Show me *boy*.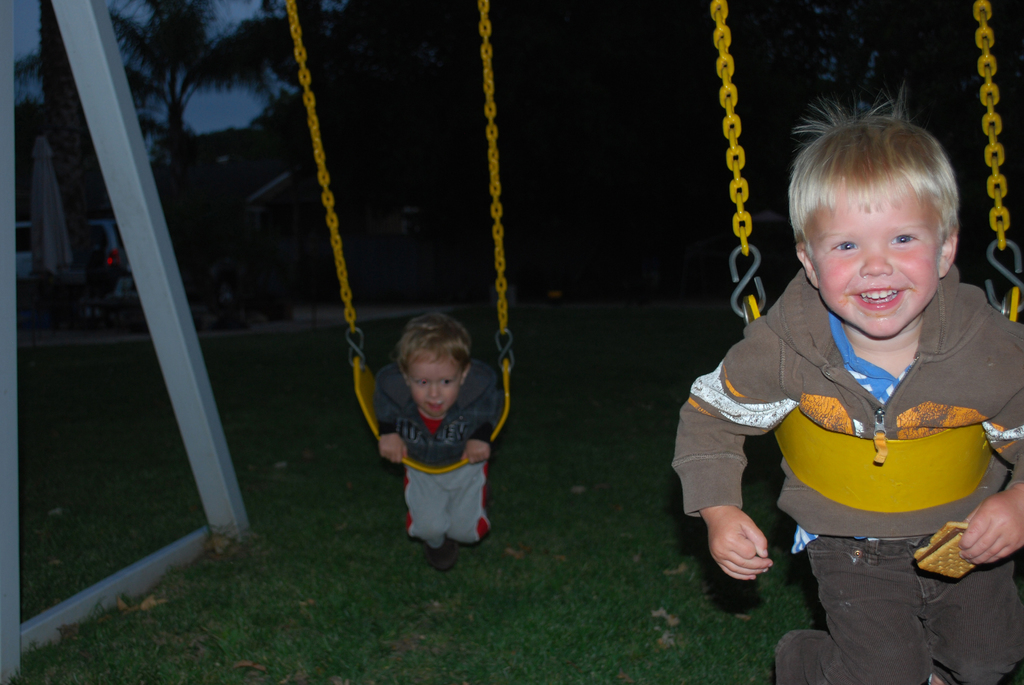
*boy* is here: 671/79/1023/684.
